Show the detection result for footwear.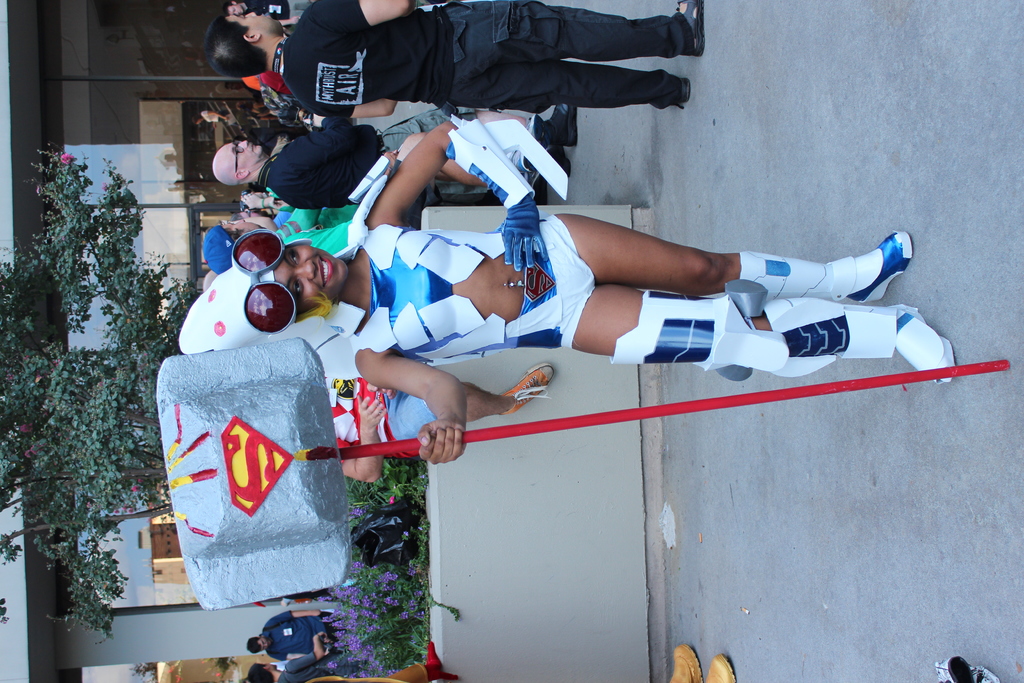
box(551, 103, 576, 142).
